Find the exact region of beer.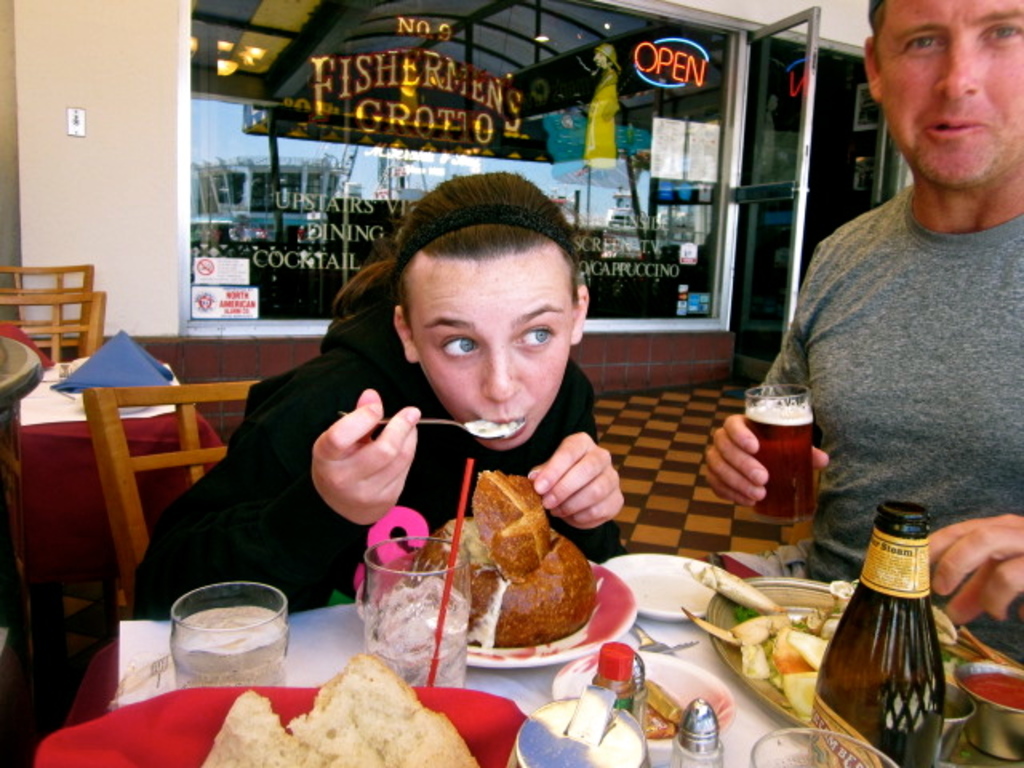
Exact region: 803, 501, 941, 766.
